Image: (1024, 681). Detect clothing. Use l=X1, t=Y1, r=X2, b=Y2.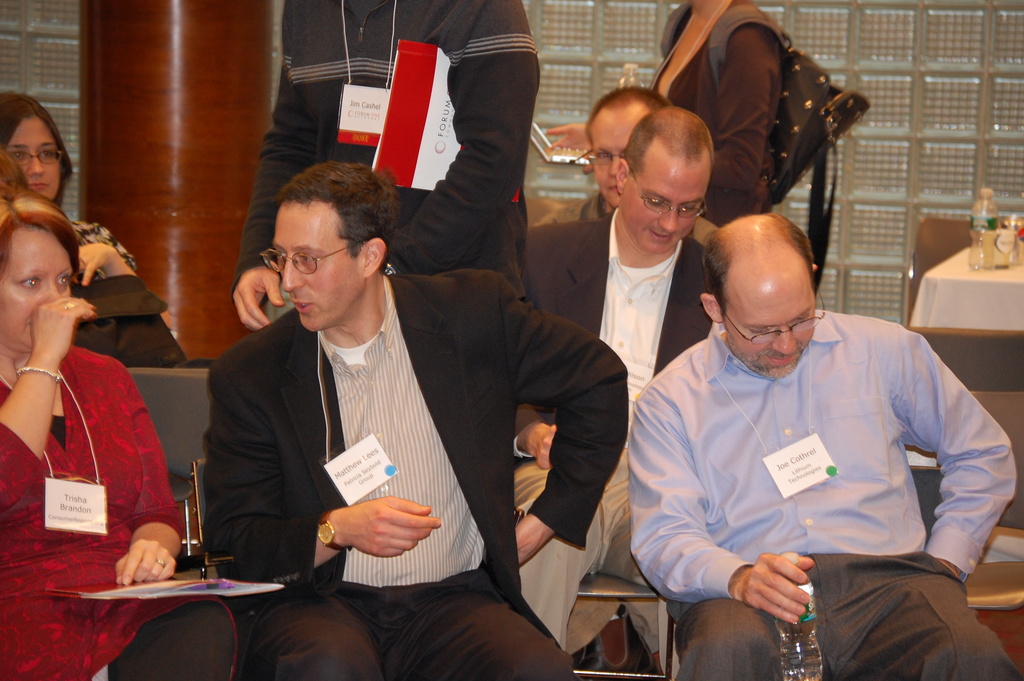
l=268, t=582, r=545, b=680.
